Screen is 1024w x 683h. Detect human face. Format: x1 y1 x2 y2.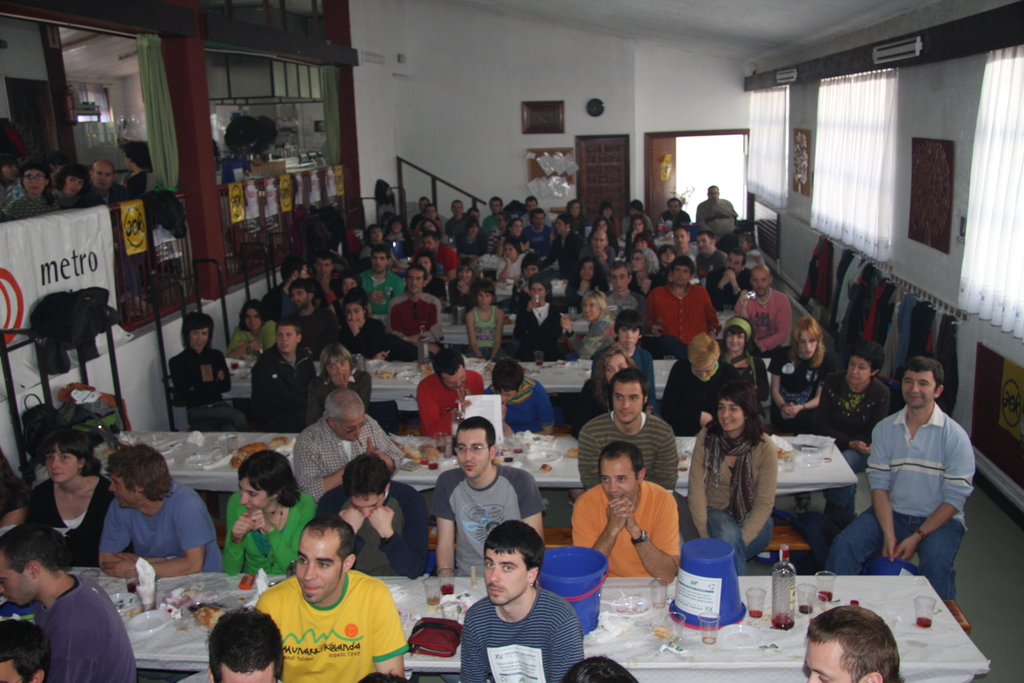
727 254 742 271.
